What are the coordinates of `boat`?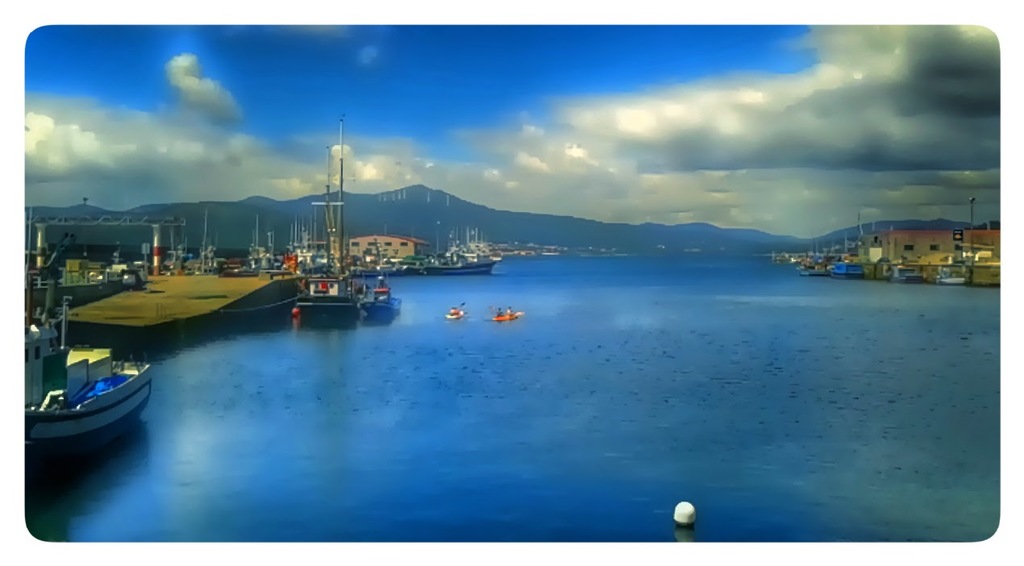
bbox(416, 226, 498, 277).
